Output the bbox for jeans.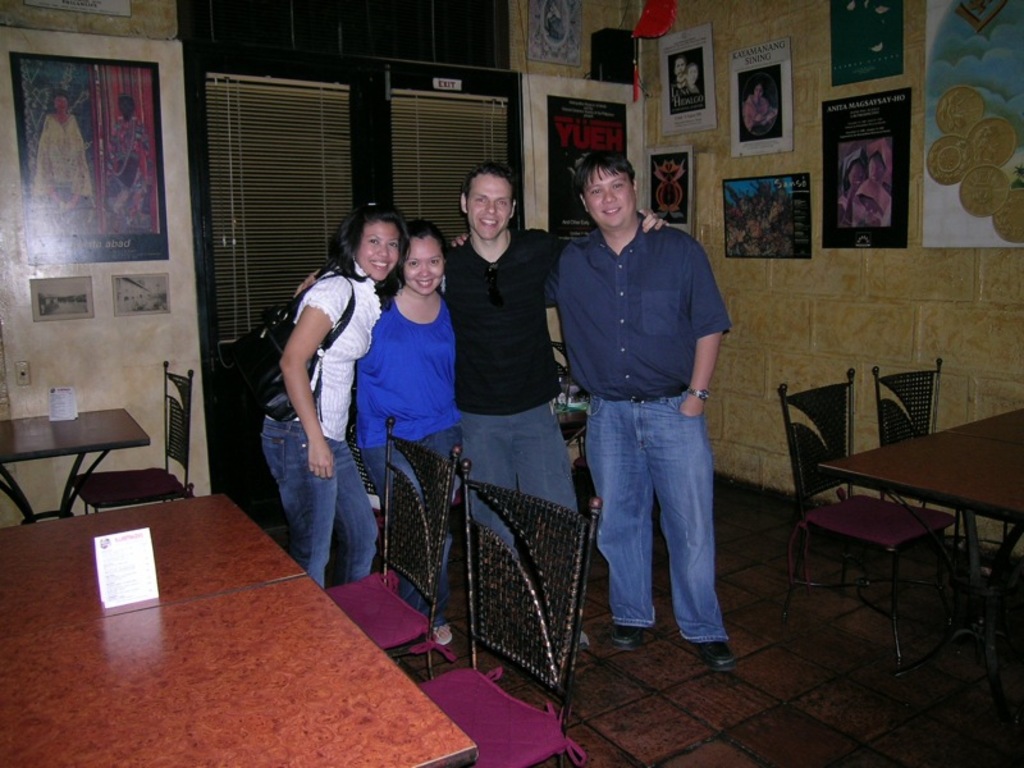
locate(376, 449, 475, 626).
